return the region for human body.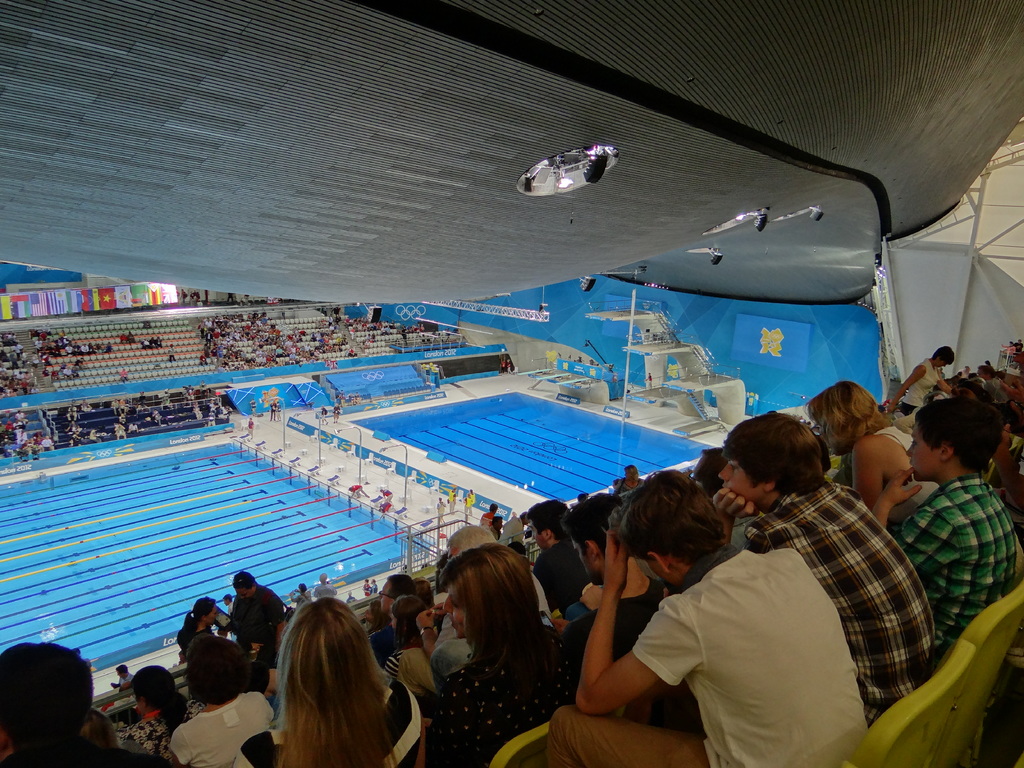
[3,621,159,767].
